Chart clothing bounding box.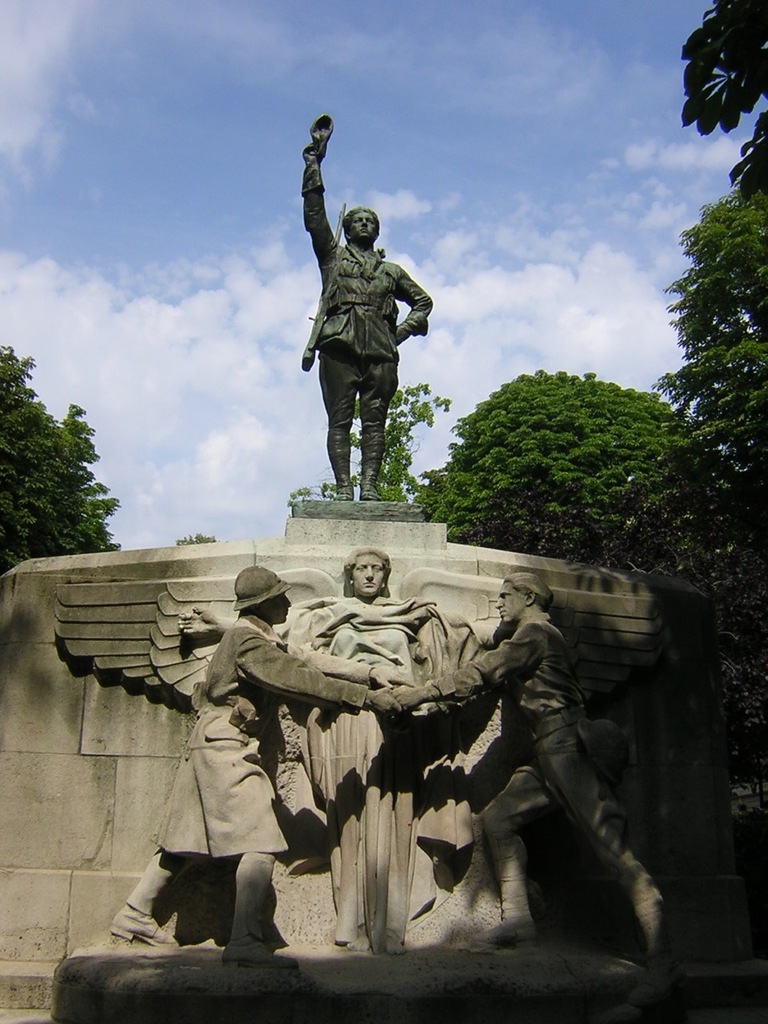
Charted: [112, 614, 378, 959].
